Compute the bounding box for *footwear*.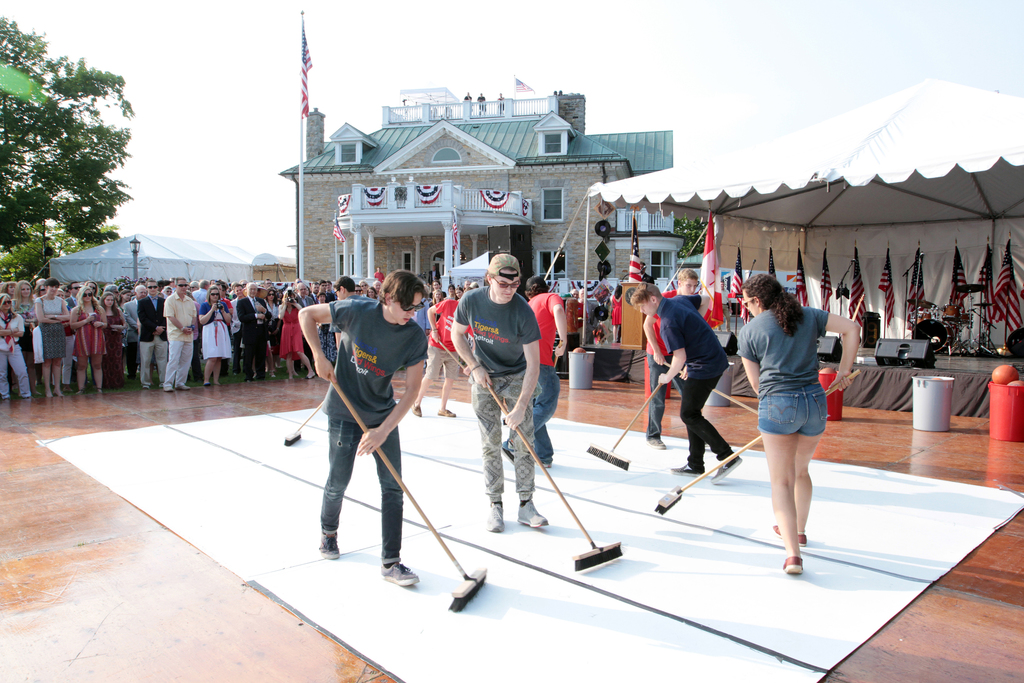
<box>488,501,504,533</box>.
